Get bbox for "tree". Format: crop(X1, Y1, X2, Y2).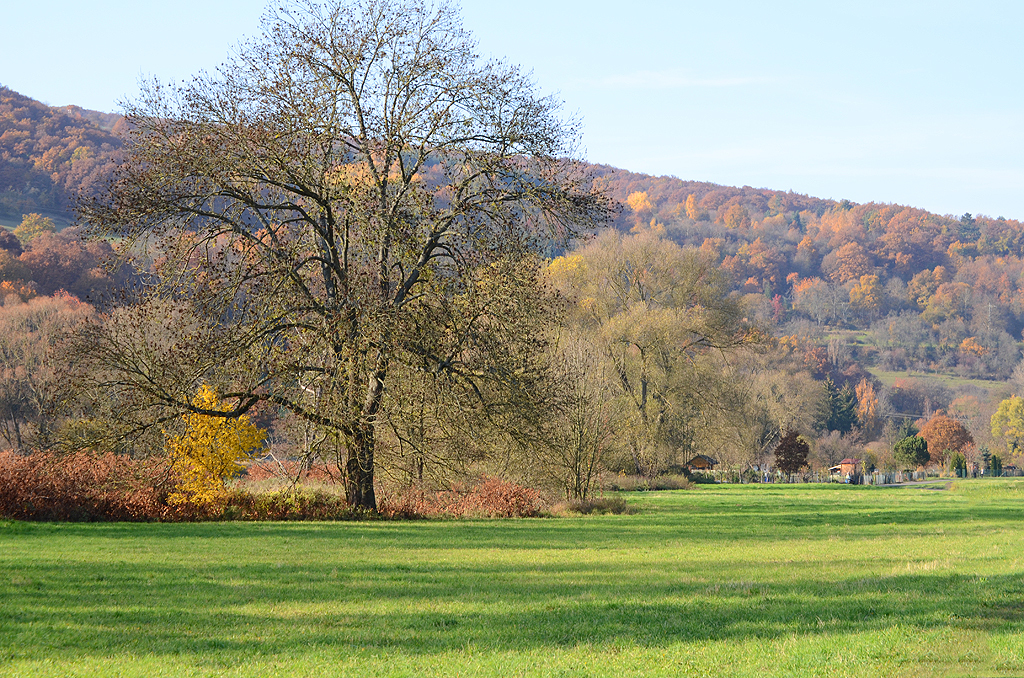
crop(34, 0, 621, 525).
